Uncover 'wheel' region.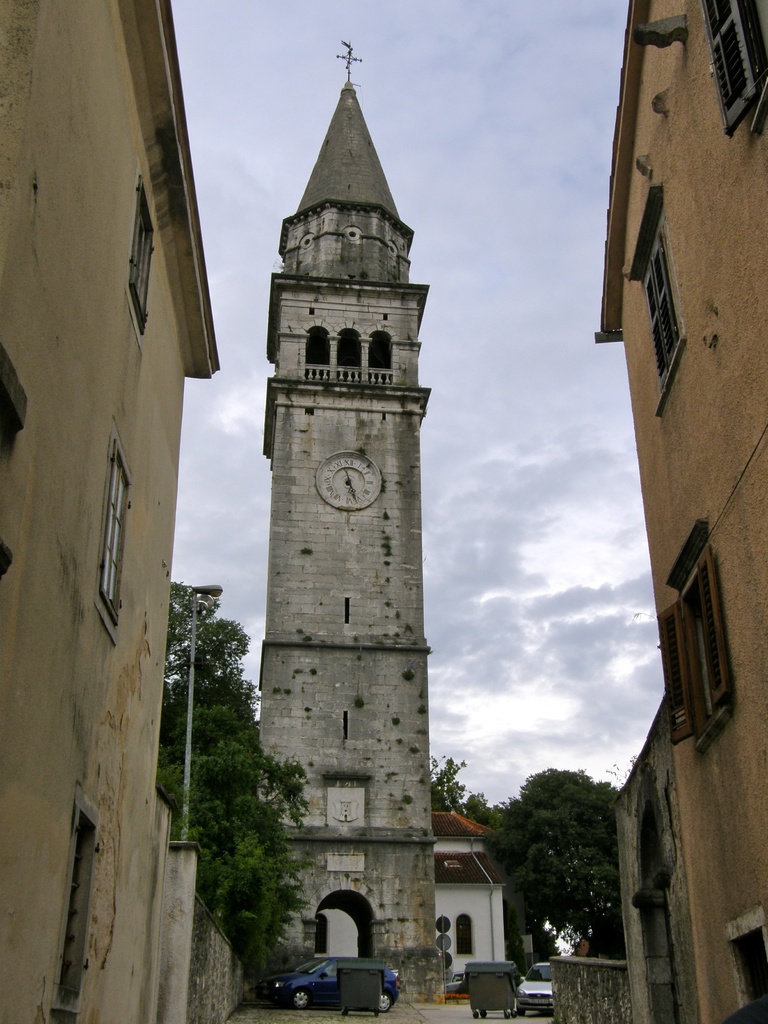
Uncovered: [470, 1011, 476, 1019].
